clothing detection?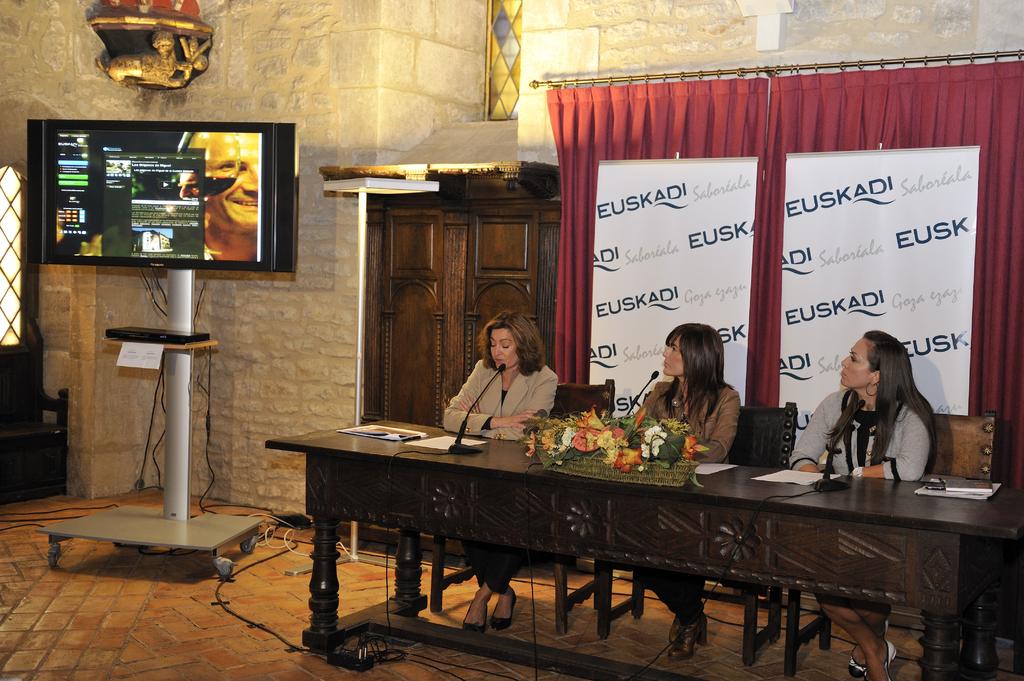
detection(439, 359, 559, 589)
